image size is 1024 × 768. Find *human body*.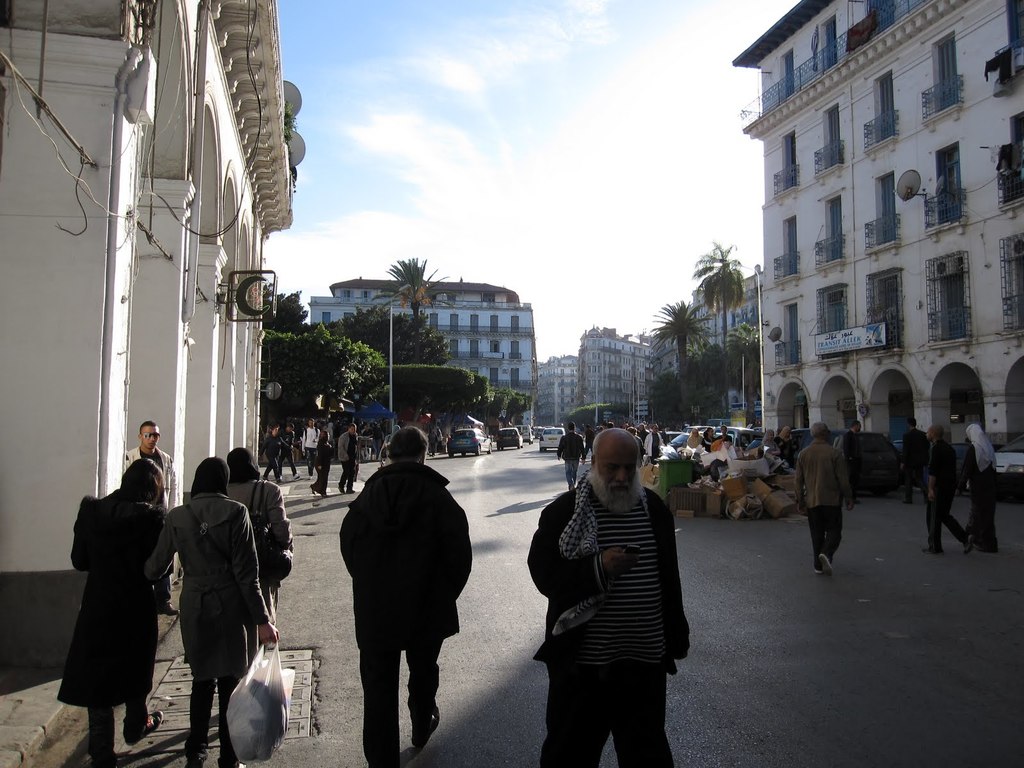
336:431:360:497.
